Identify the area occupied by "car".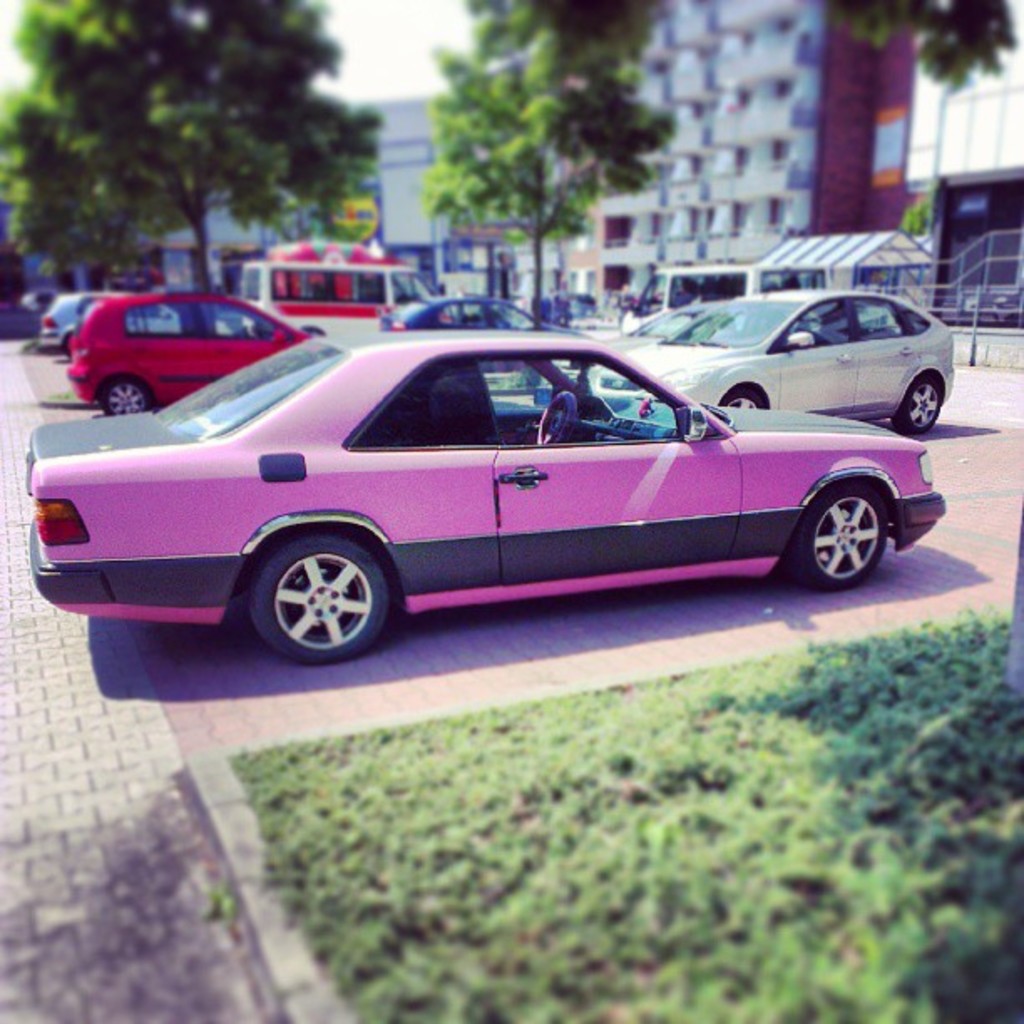
Area: 42, 294, 229, 345.
